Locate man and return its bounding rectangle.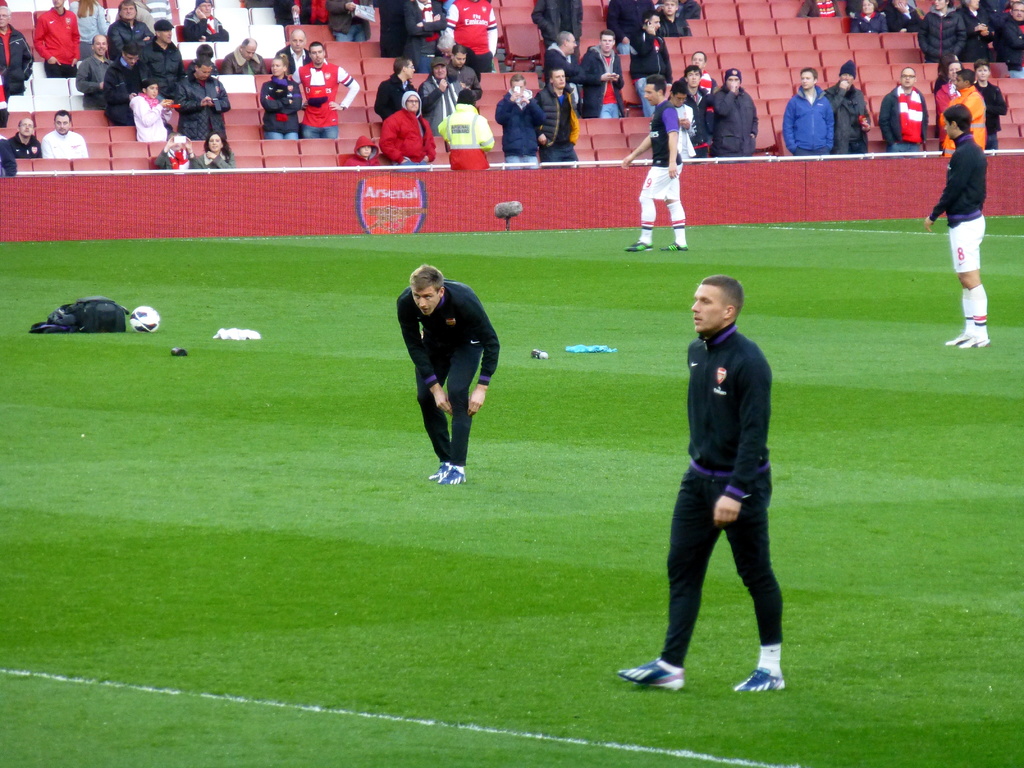
<bbox>104, 41, 148, 125</bbox>.
